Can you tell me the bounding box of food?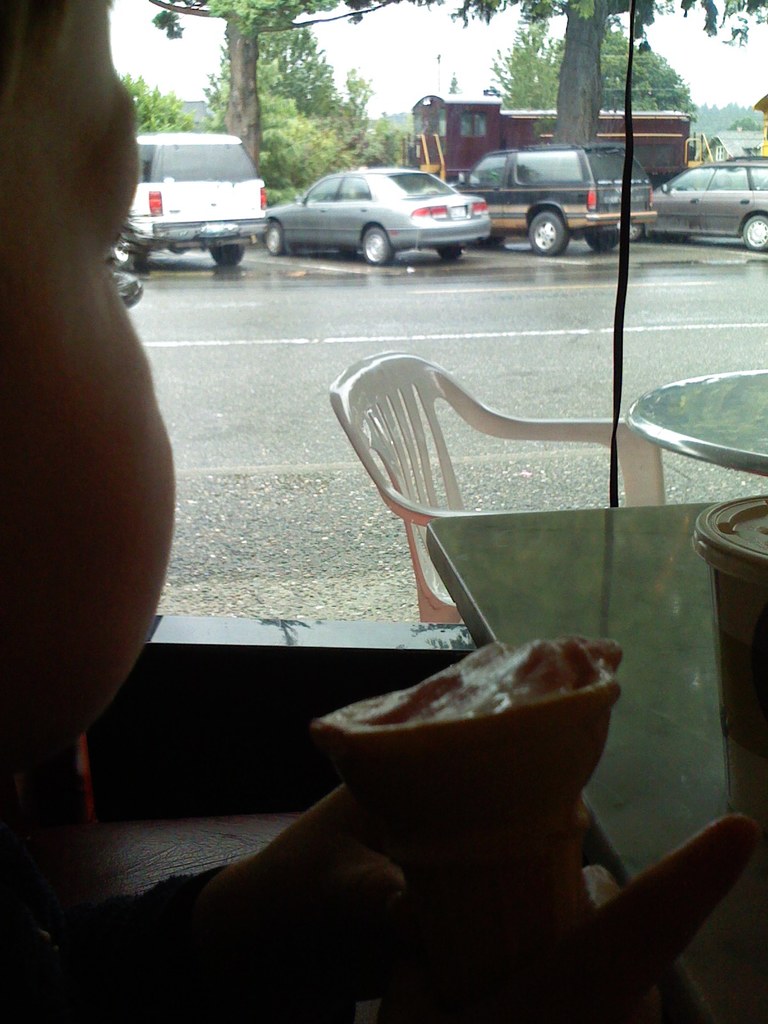
321, 630, 621, 1023.
